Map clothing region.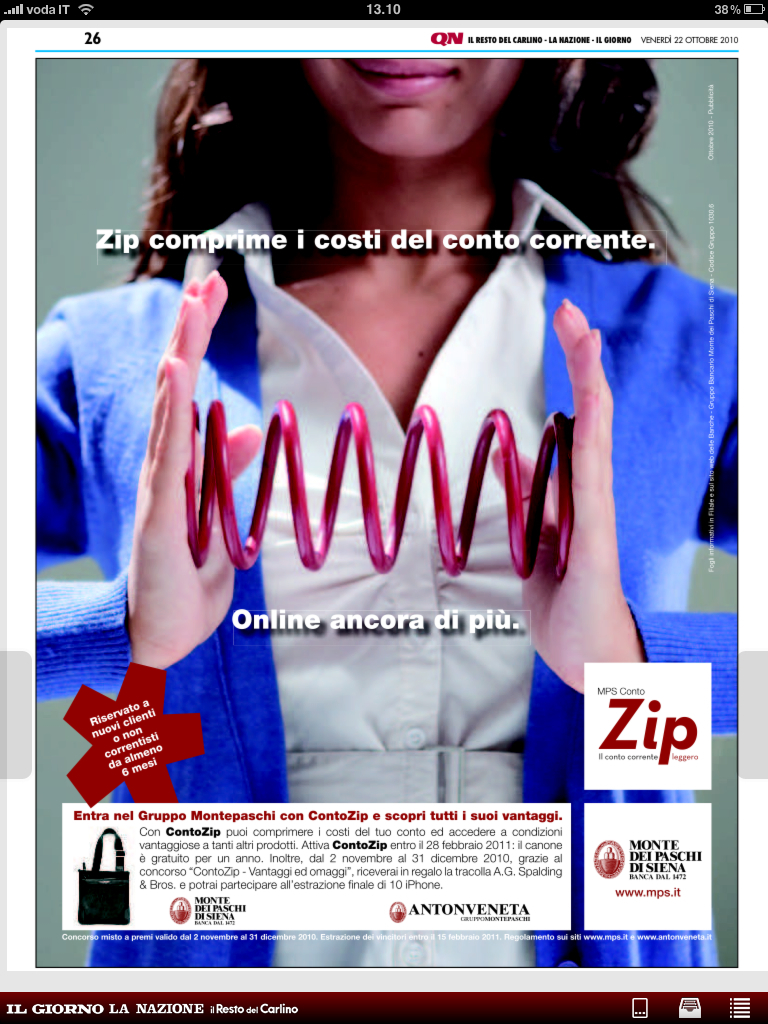
Mapped to [x1=53, y1=187, x2=676, y2=945].
